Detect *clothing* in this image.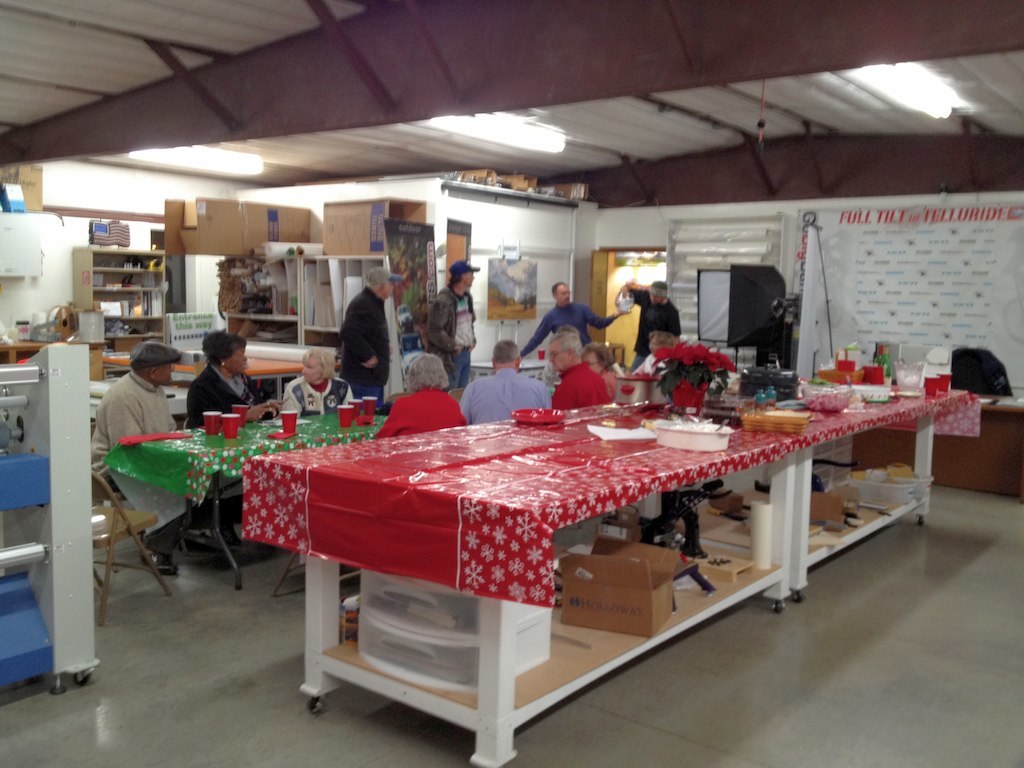
Detection: <region>281, 372, 359, 414</region>.
